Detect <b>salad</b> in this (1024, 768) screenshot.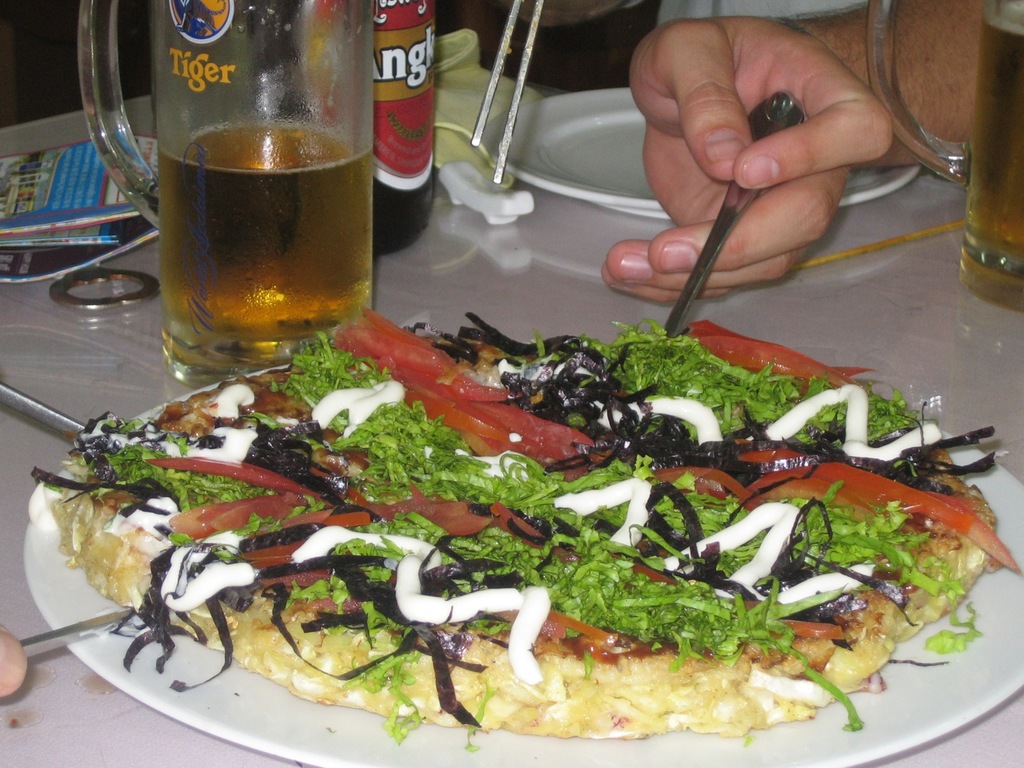
Detection: left=61, top=302, right=1013, bottom=750.
